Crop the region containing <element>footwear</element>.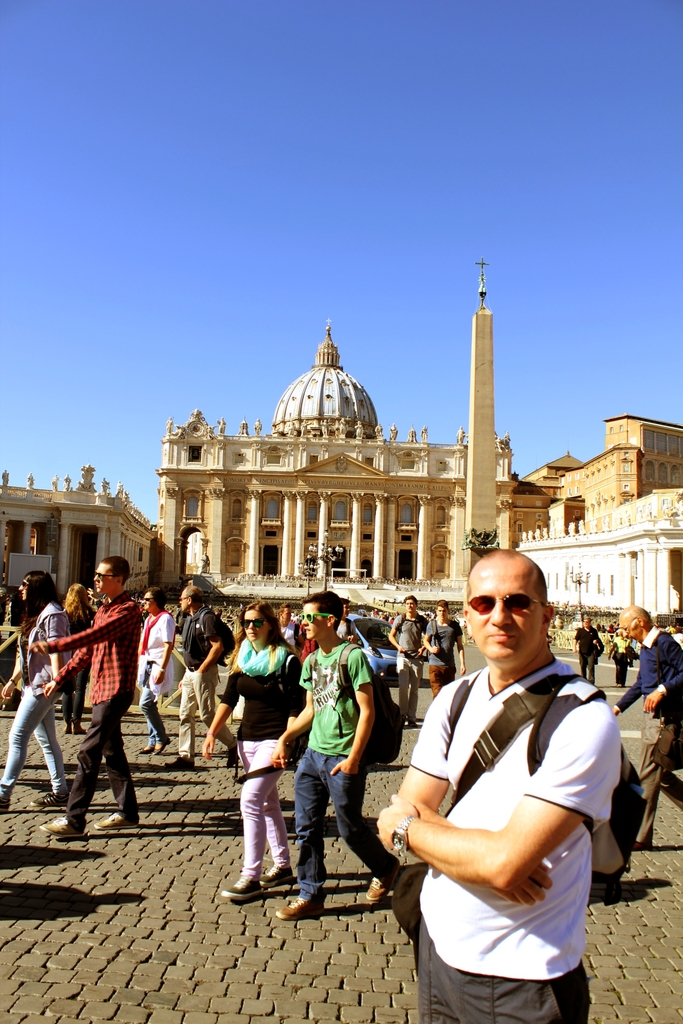
Crop region: box(365, 876, 395, 905).
